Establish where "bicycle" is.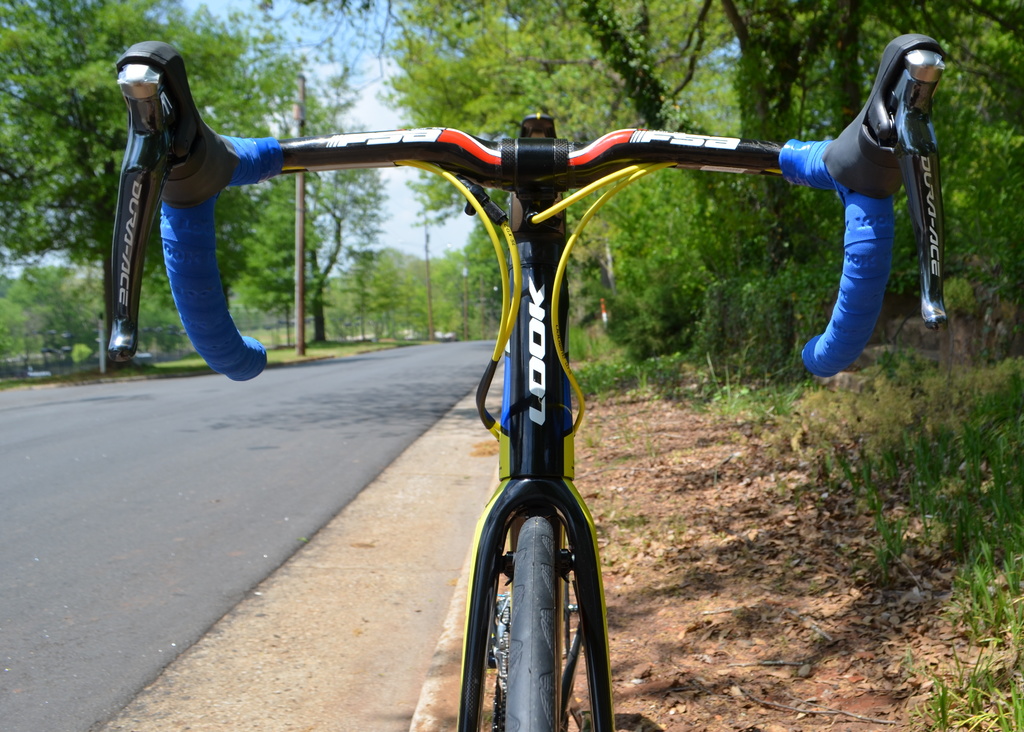
Established at locate(116, 40, 963, 731).
